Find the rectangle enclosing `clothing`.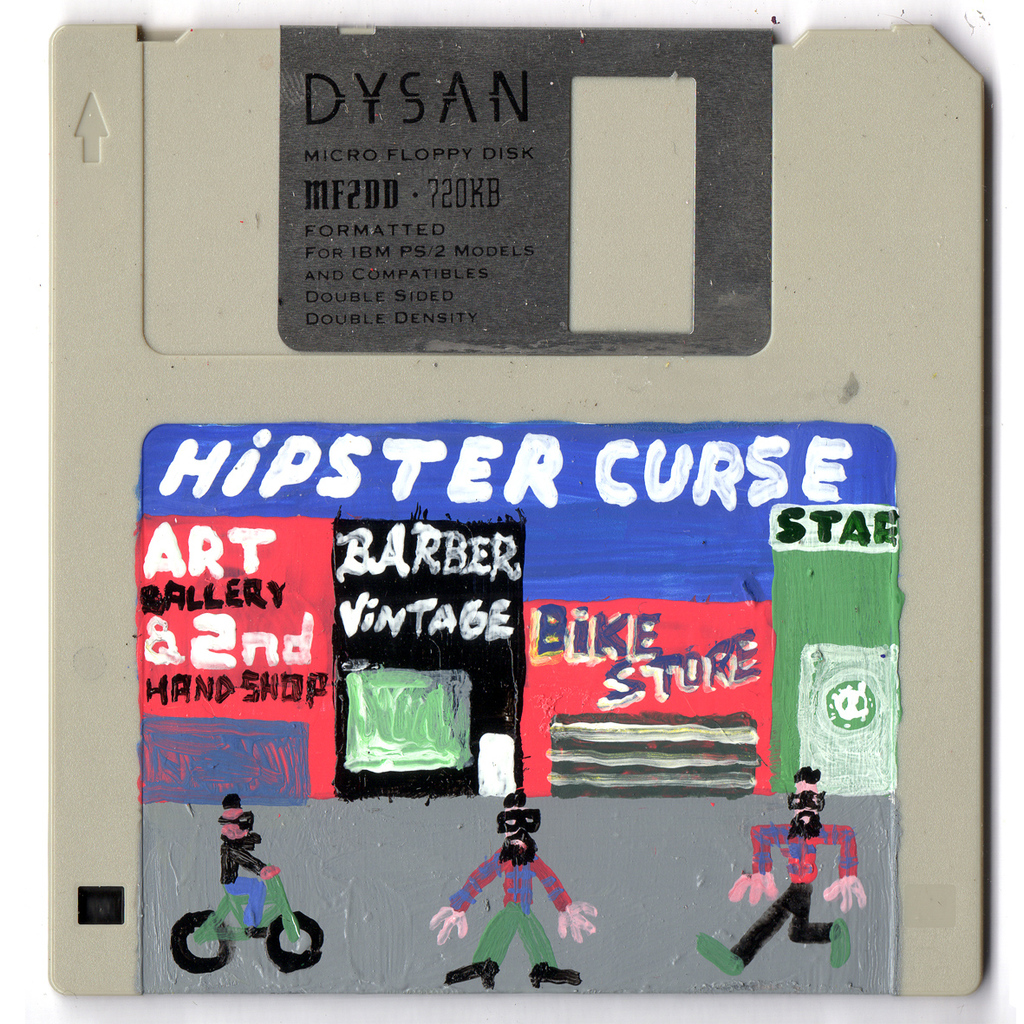
locate(757, 791, 855, 955).
